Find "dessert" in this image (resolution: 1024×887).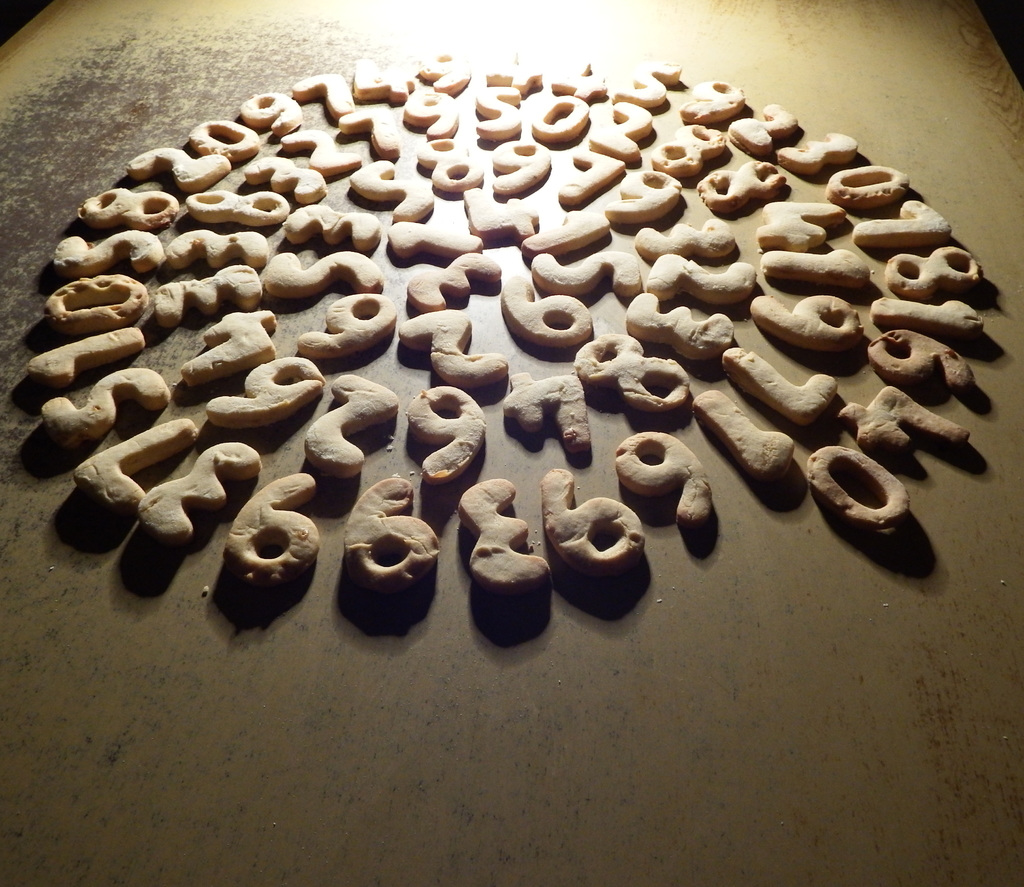
bbox(47, 273, 147, 330).
